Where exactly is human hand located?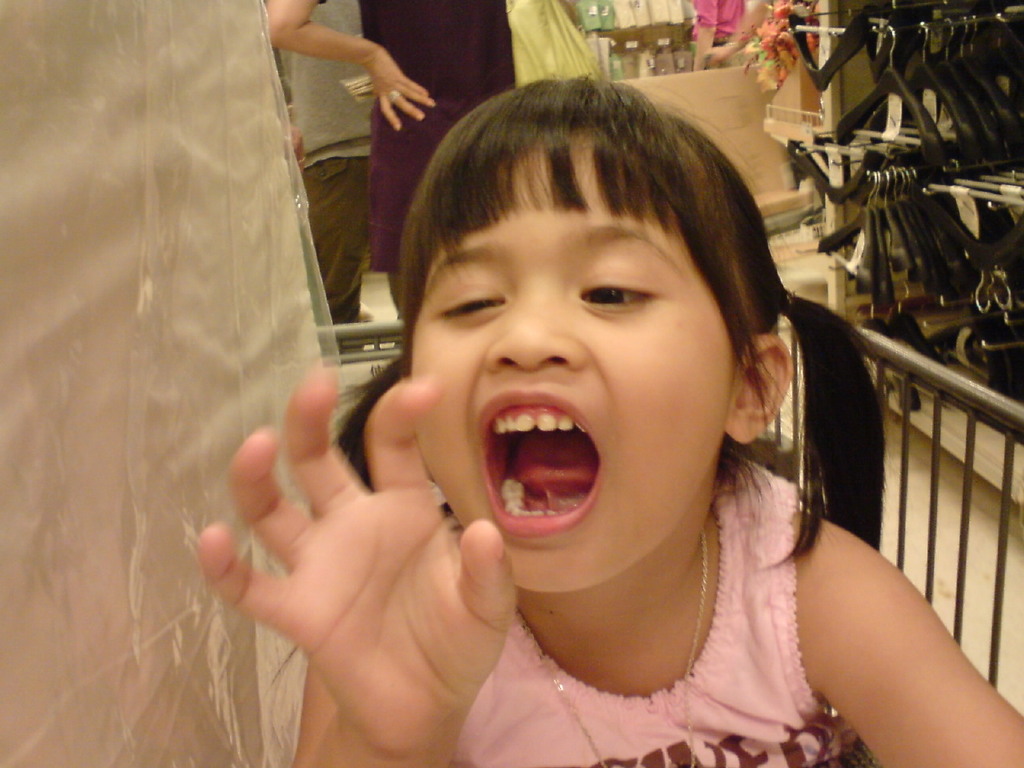
Its bounding box is detection(218, 377, 571, 748).
